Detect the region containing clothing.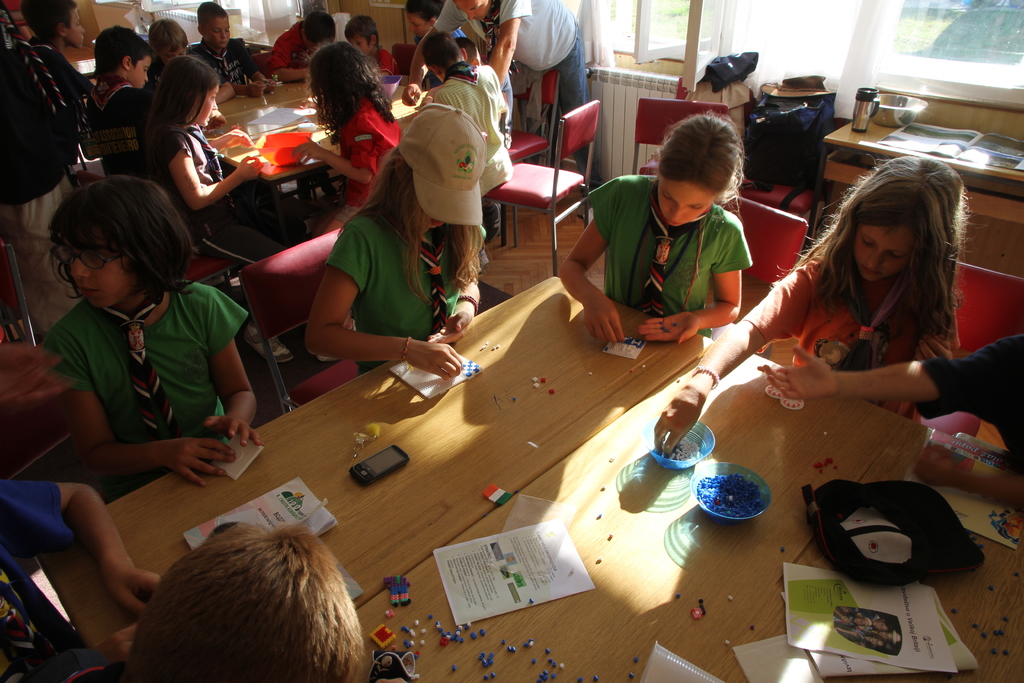
locate(186, 34, 257, 85).
